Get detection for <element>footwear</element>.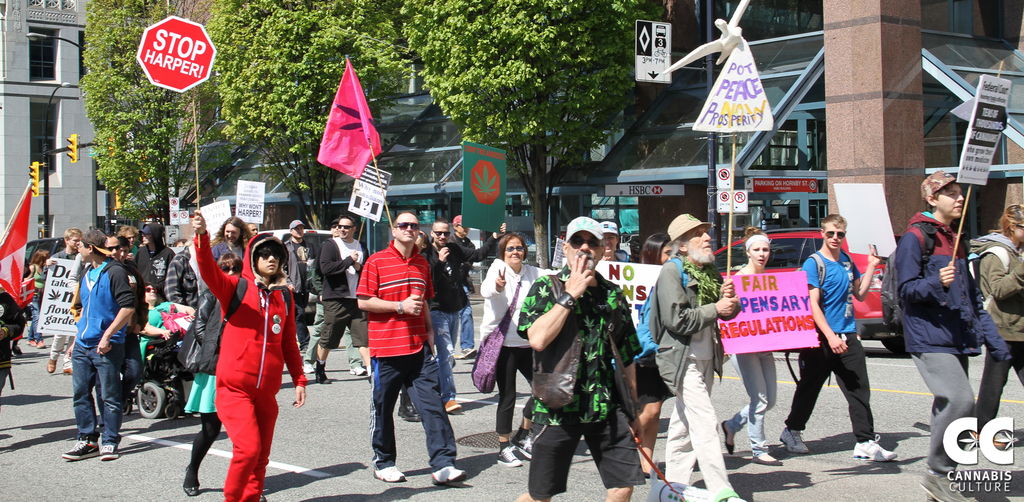
Detection: [left=317, top=369, right=328, bottom=382].
